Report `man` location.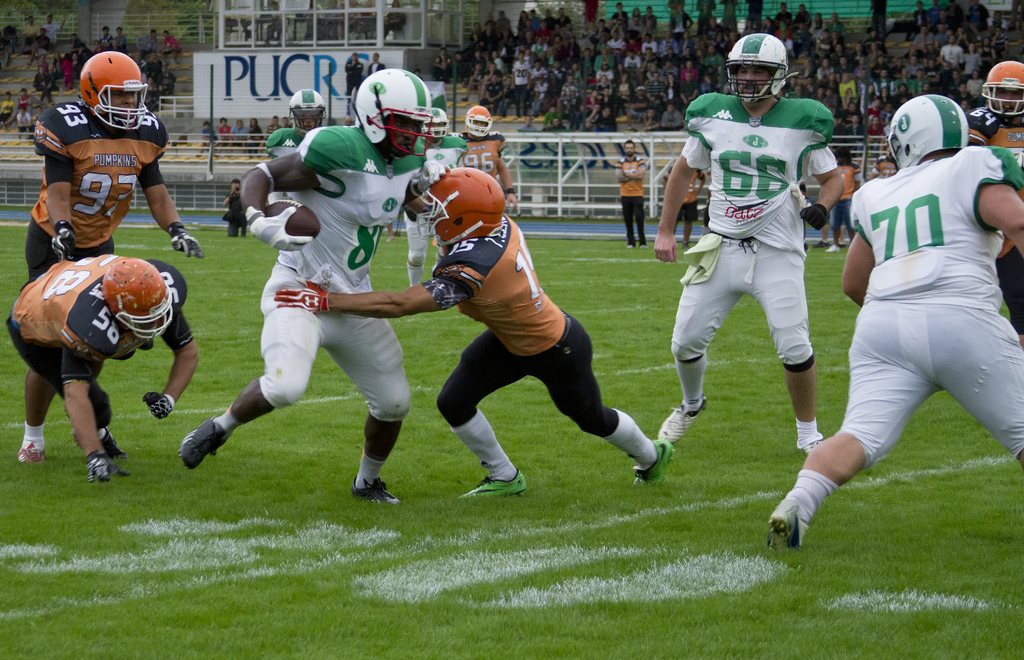
Report: 6, 255, 196, 483.
